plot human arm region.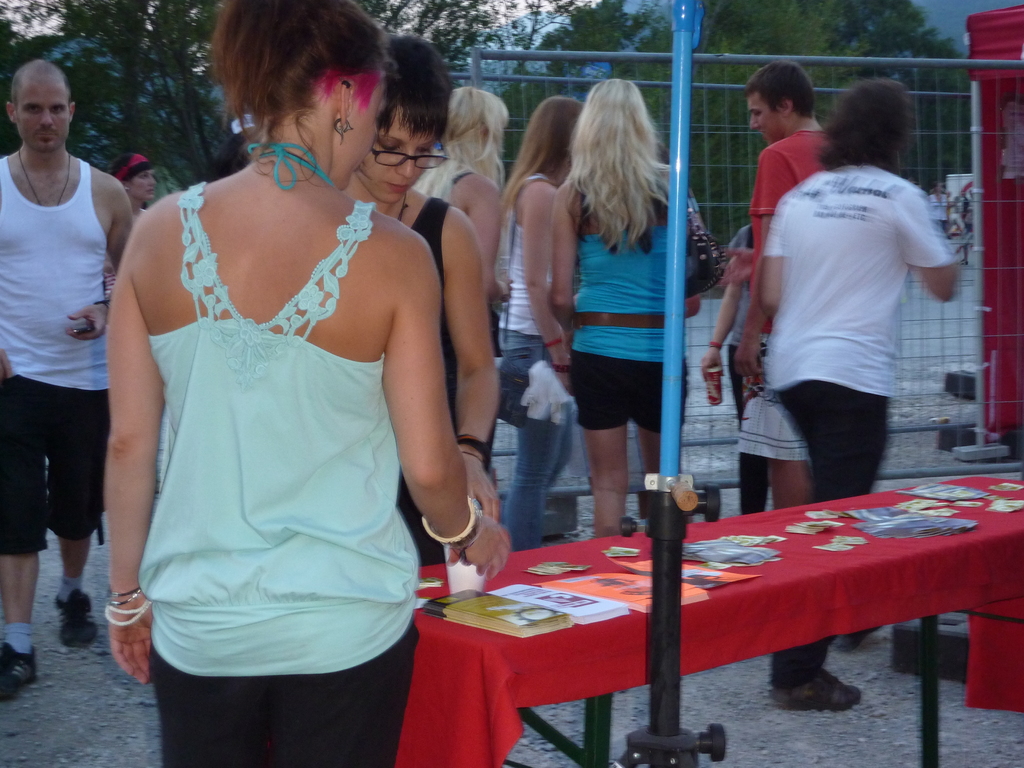
Plotted at <region>375, 225, 505, 573</region>.
